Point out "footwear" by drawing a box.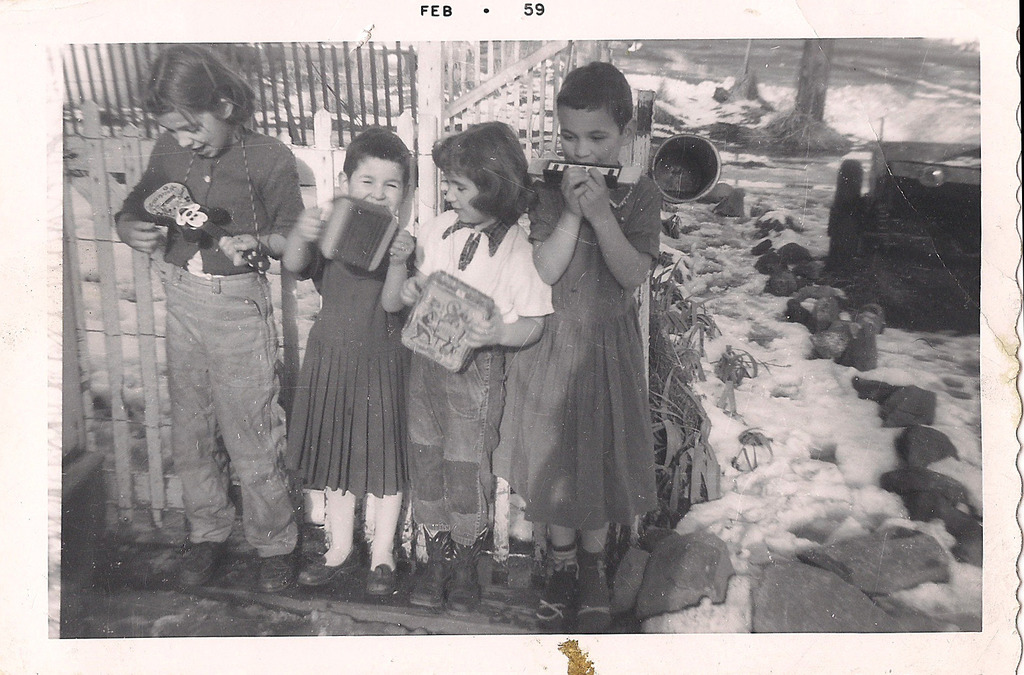
[left=255, top=553, right=300, bottom=591].
